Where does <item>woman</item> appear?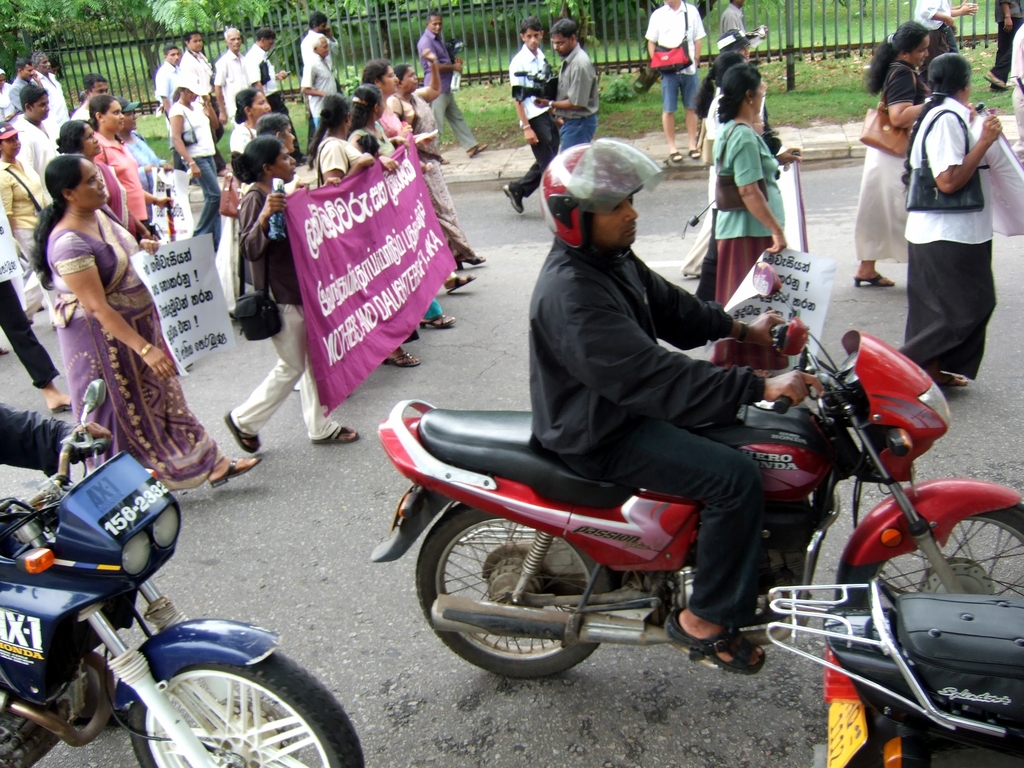
Appears at l=0, t=118, r=49, b=257.
